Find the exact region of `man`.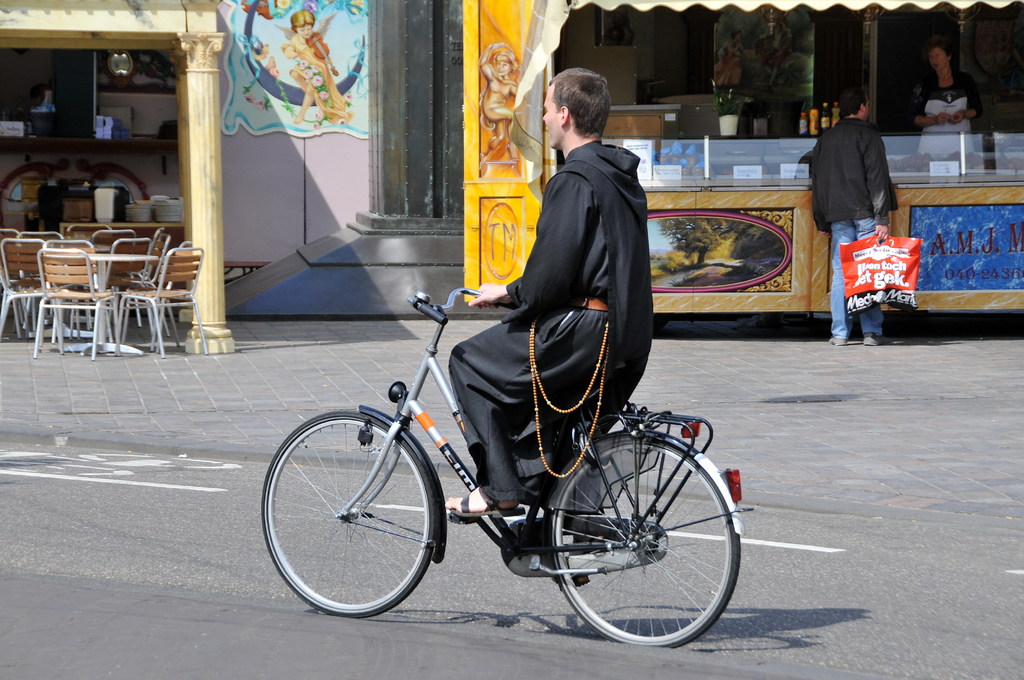
Exact region: locate(804, 90, 897, 344).
